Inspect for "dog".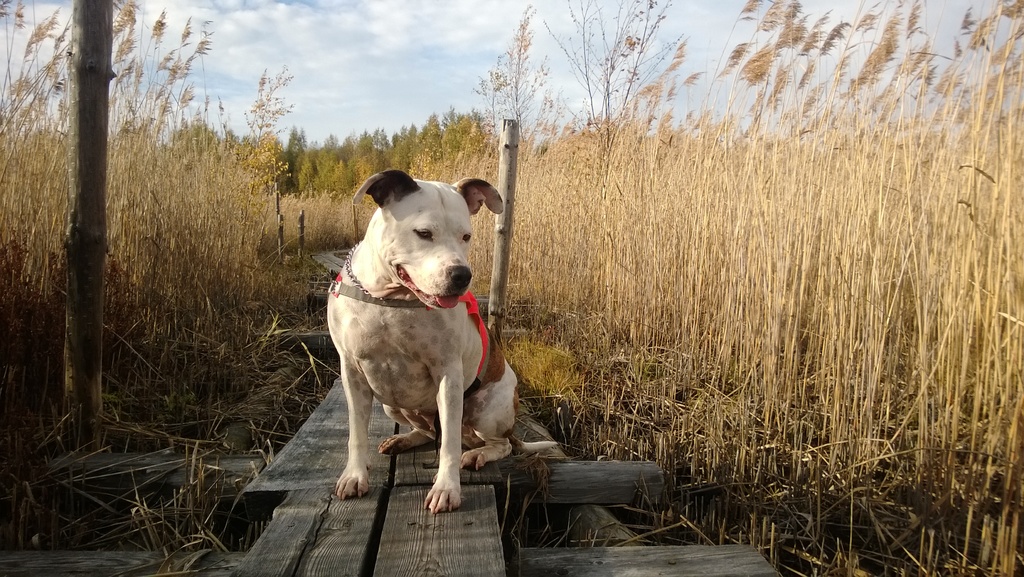
Inspection: (left=323, top=165, right=517, bottom=519).
